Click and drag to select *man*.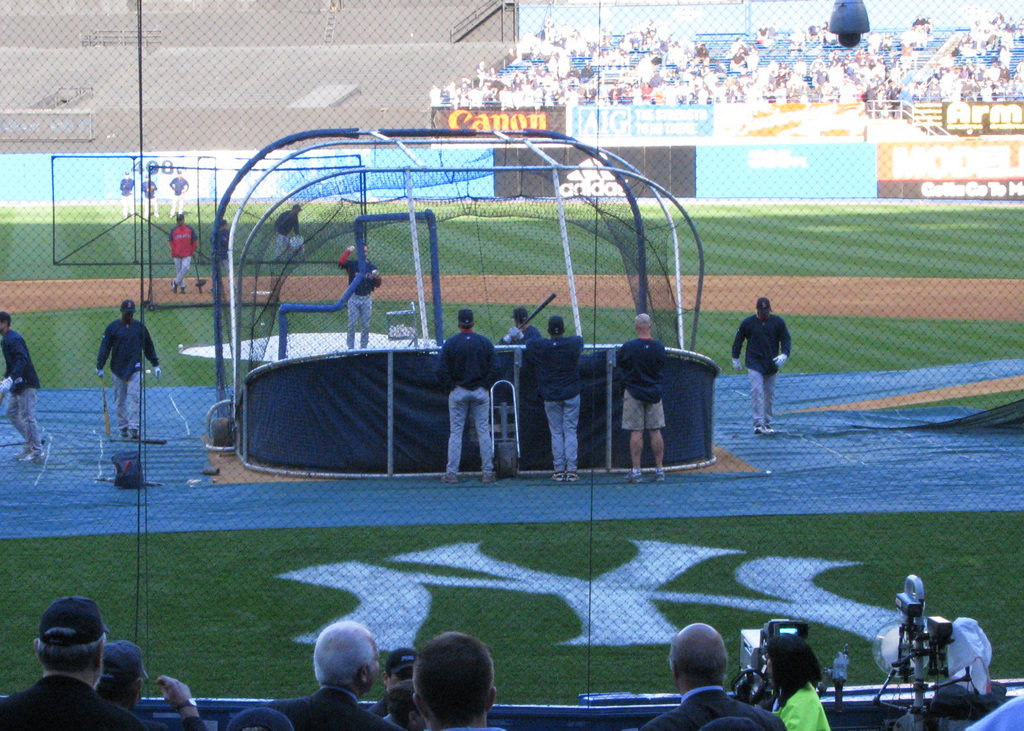
Selection: x1=640 y1=618 x2=788 y2=730.
